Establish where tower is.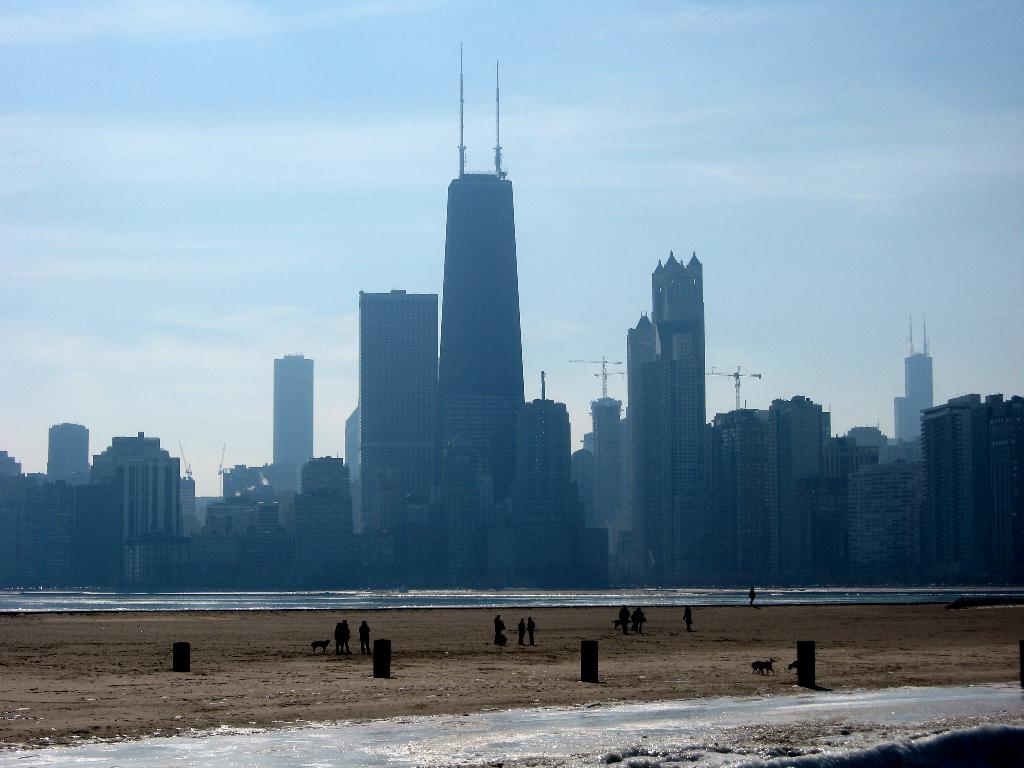
Established at region(512, 373, 573, 586).
